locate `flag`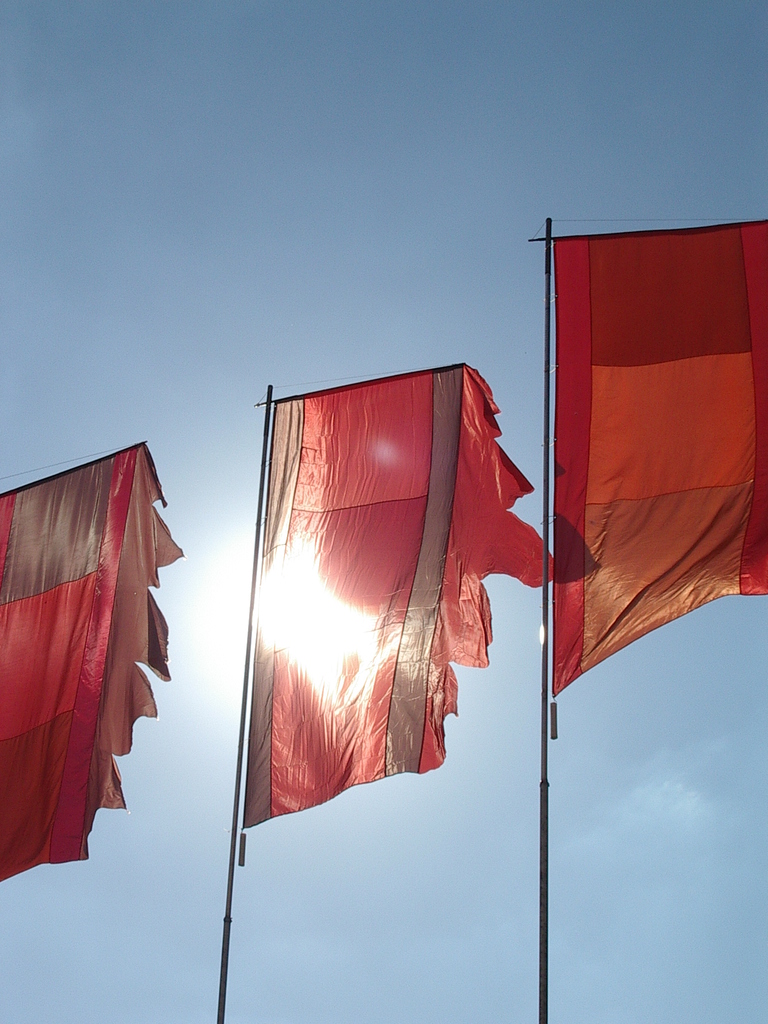
detection(243, 358, 554, 841)
